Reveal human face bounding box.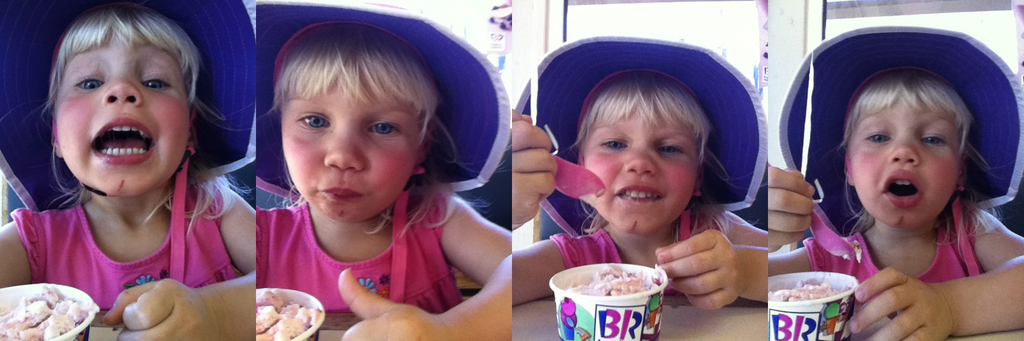
Revealed: 578,93,705,234.
